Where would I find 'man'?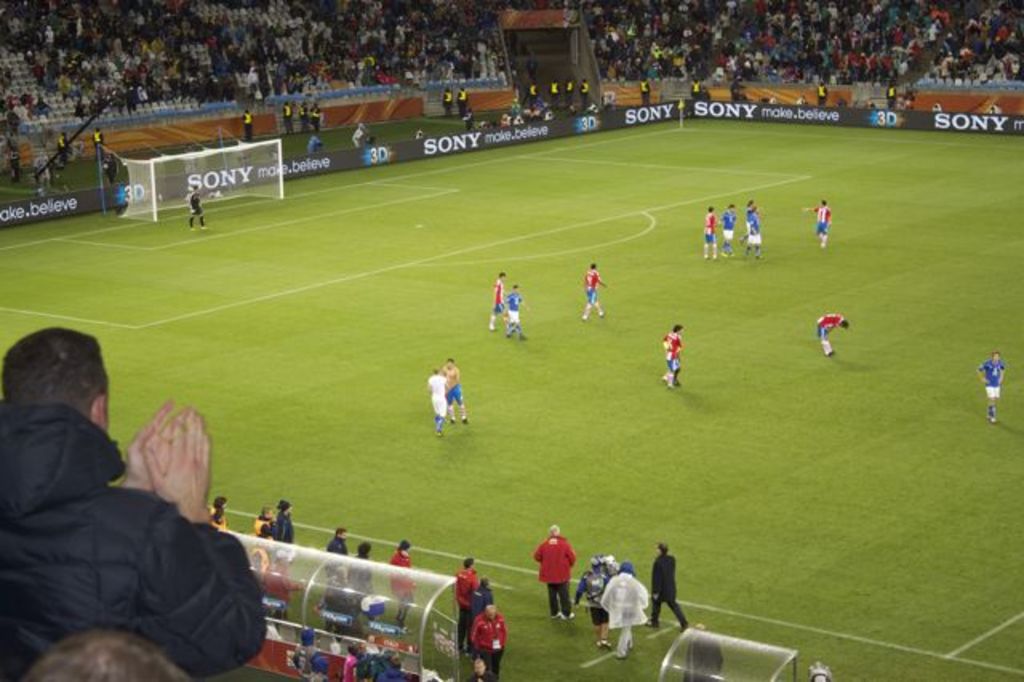
At left=56, top=131, right=72, bottom=166.
